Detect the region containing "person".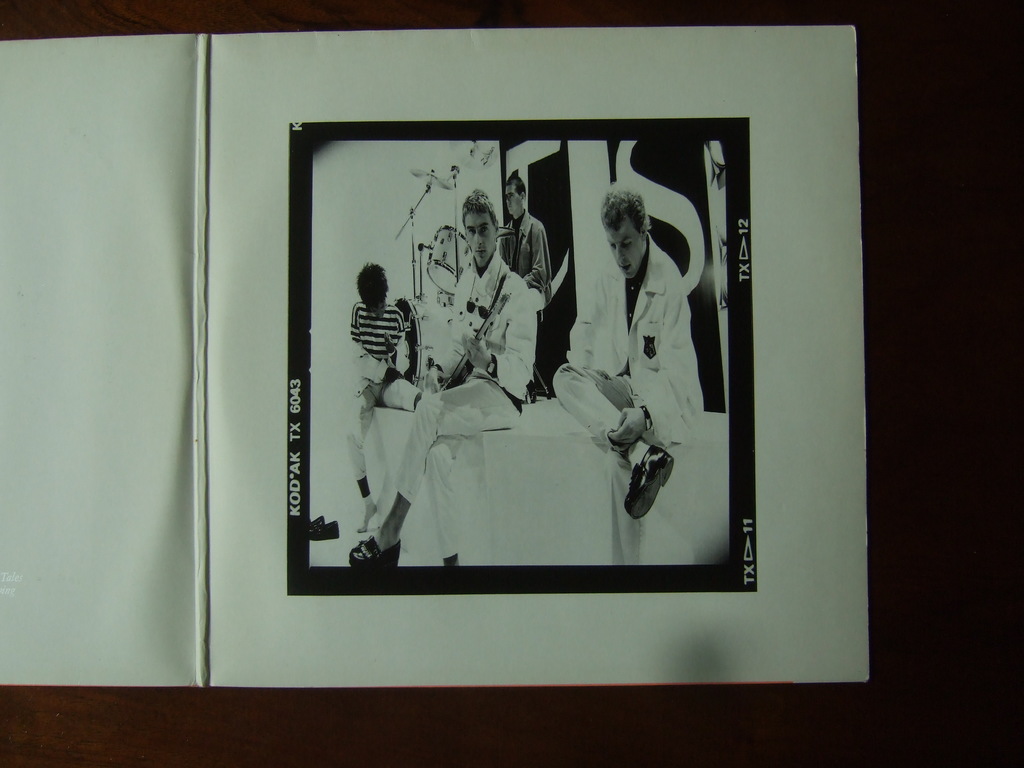
x1=497, y1=173, x2=547, y2=307.
